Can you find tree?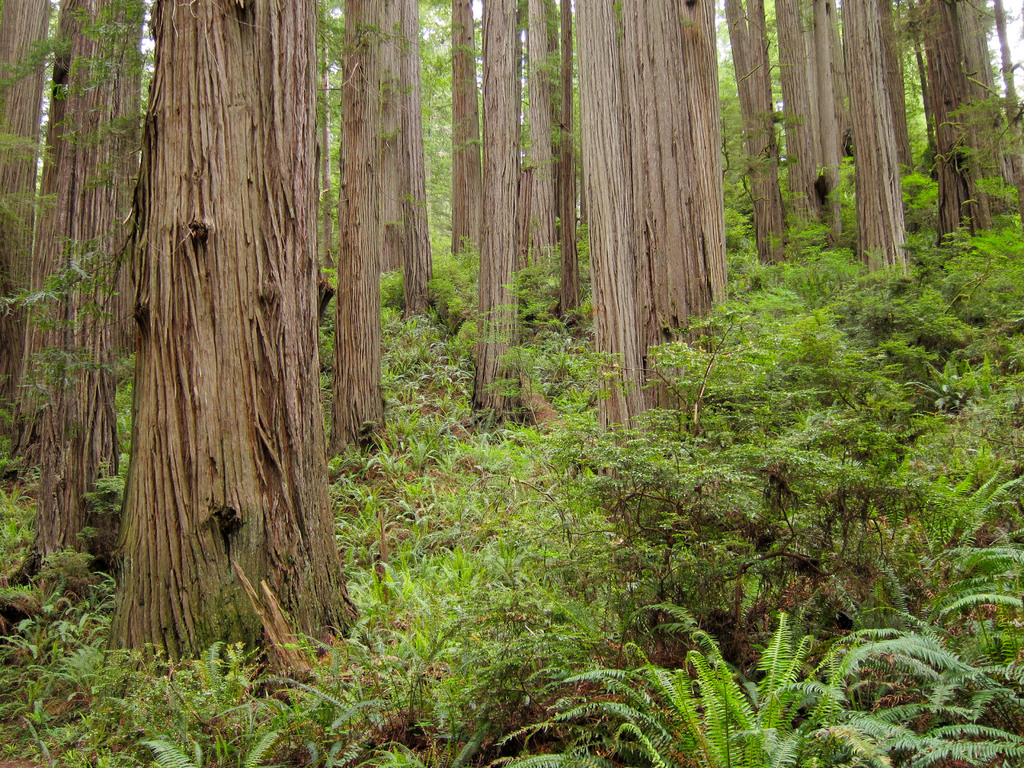
Yes, bounding box: select_region(908, 0, 996, 242).
